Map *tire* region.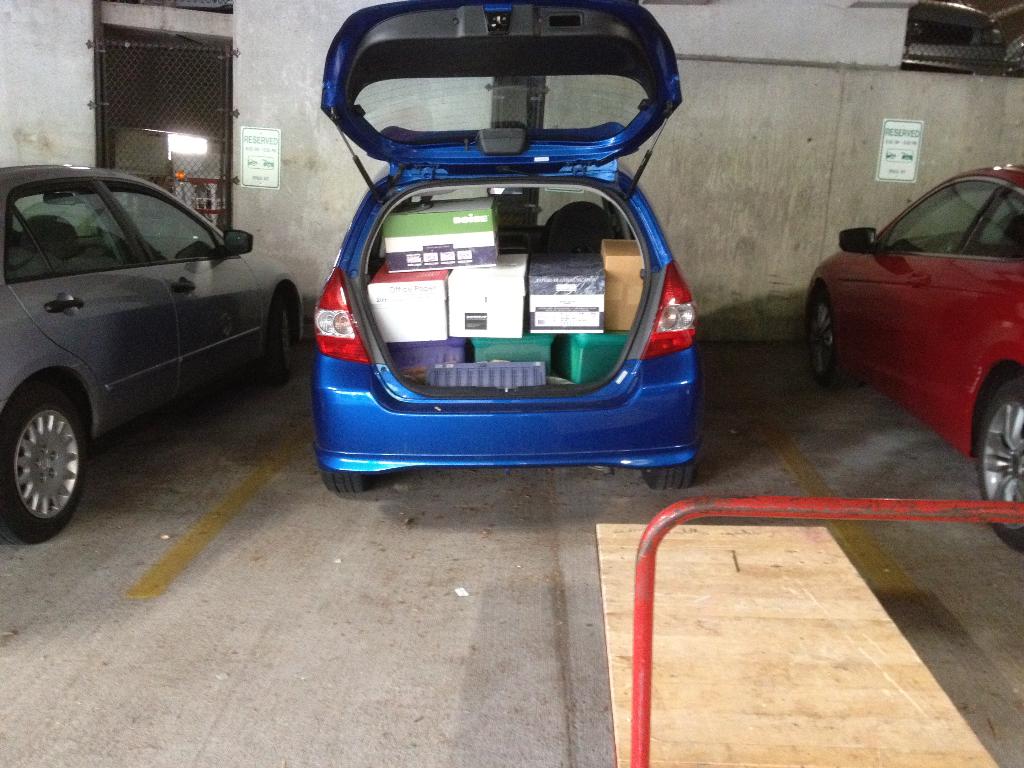
Mapped to 321:468:371:490.
